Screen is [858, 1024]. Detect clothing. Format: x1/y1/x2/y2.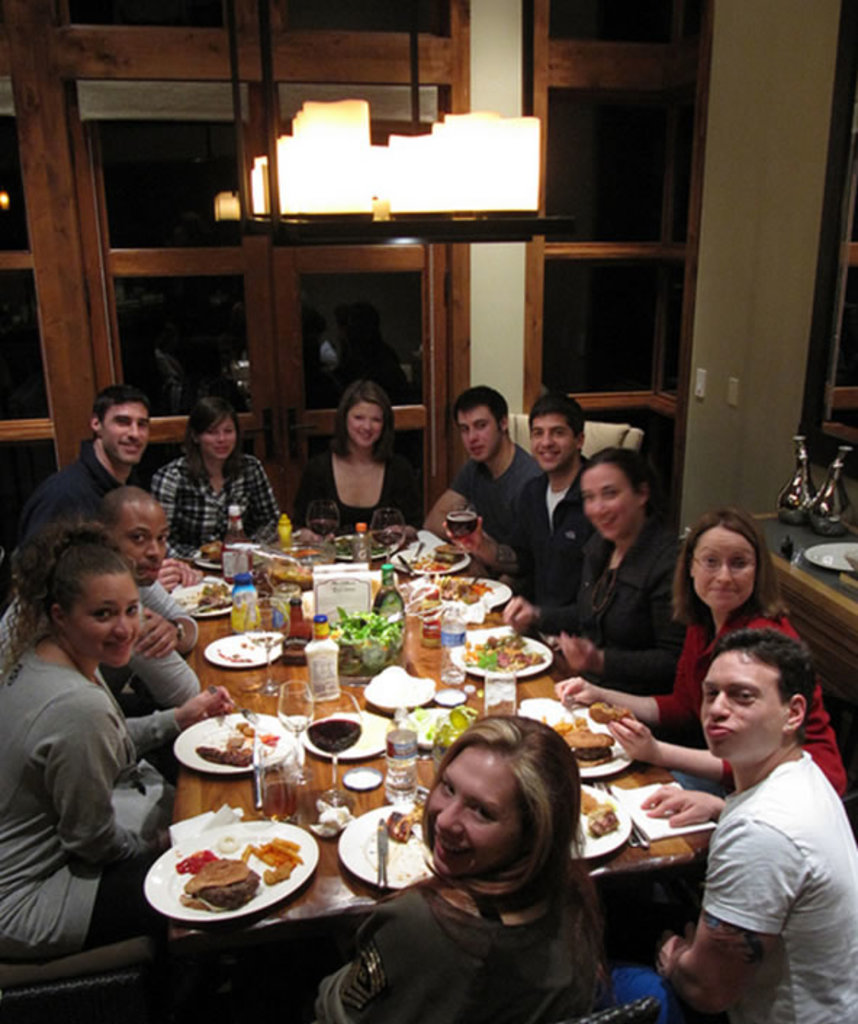
0/638/177/948.
